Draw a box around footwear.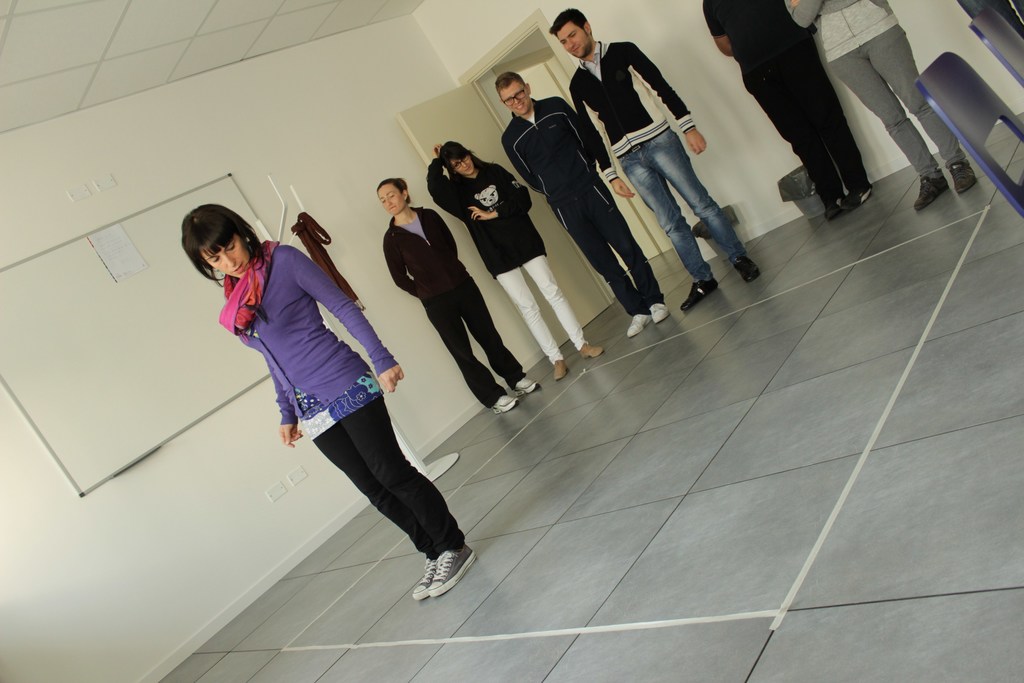
x1=552, y1=361, x2=566, y2=383.
